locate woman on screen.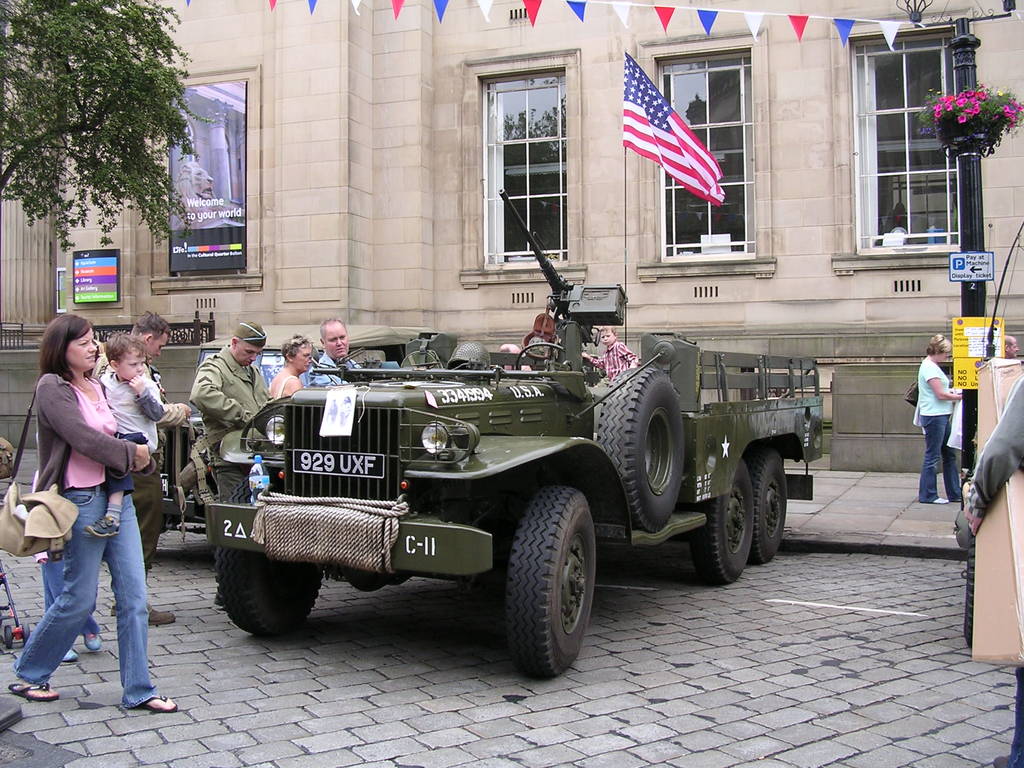
On screen at [13,300,176,722].
